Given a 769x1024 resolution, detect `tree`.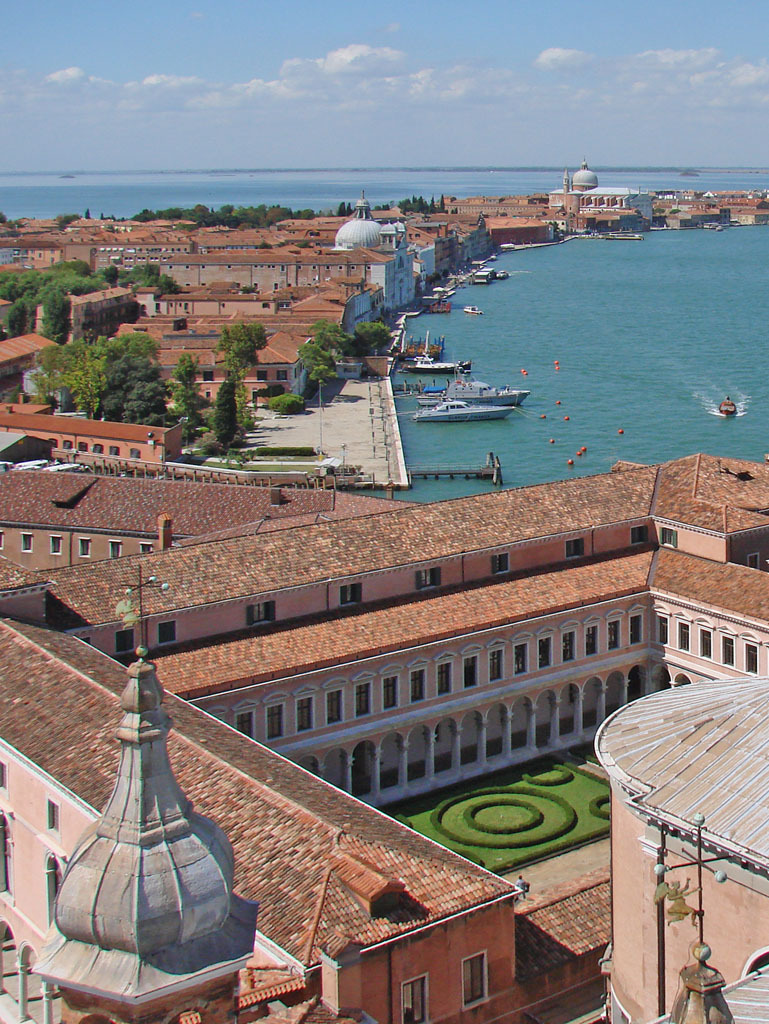
box(0, 249, 190, 338).
